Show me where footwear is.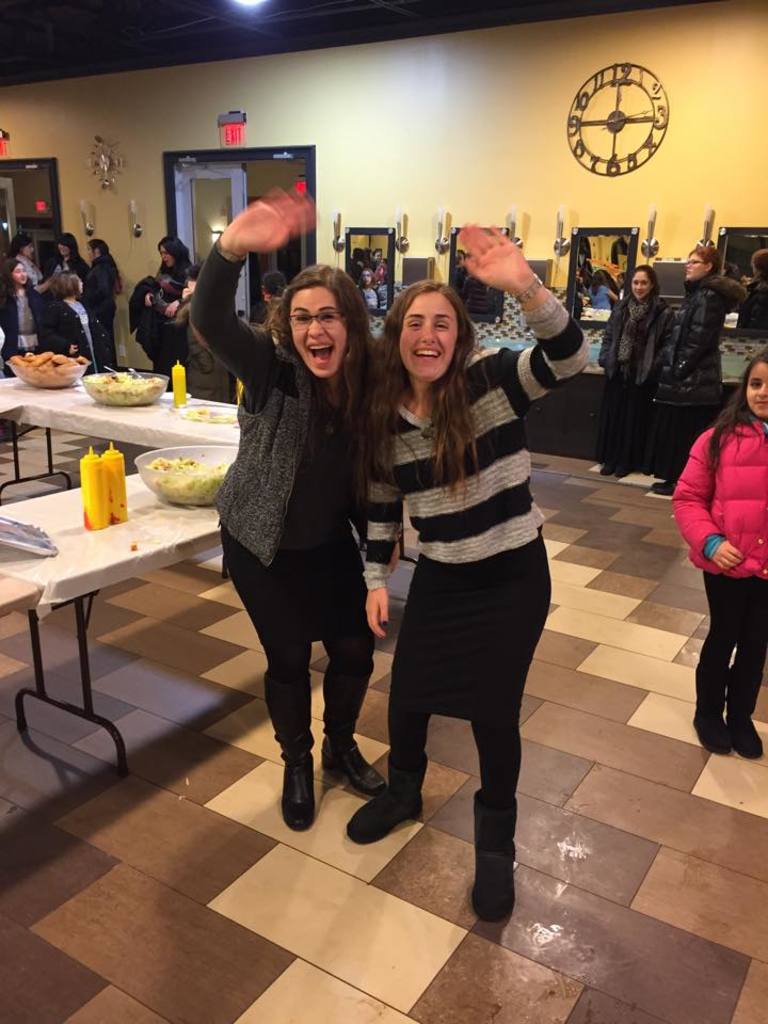
footwear is at bbox(321, 733, 388, 797).
